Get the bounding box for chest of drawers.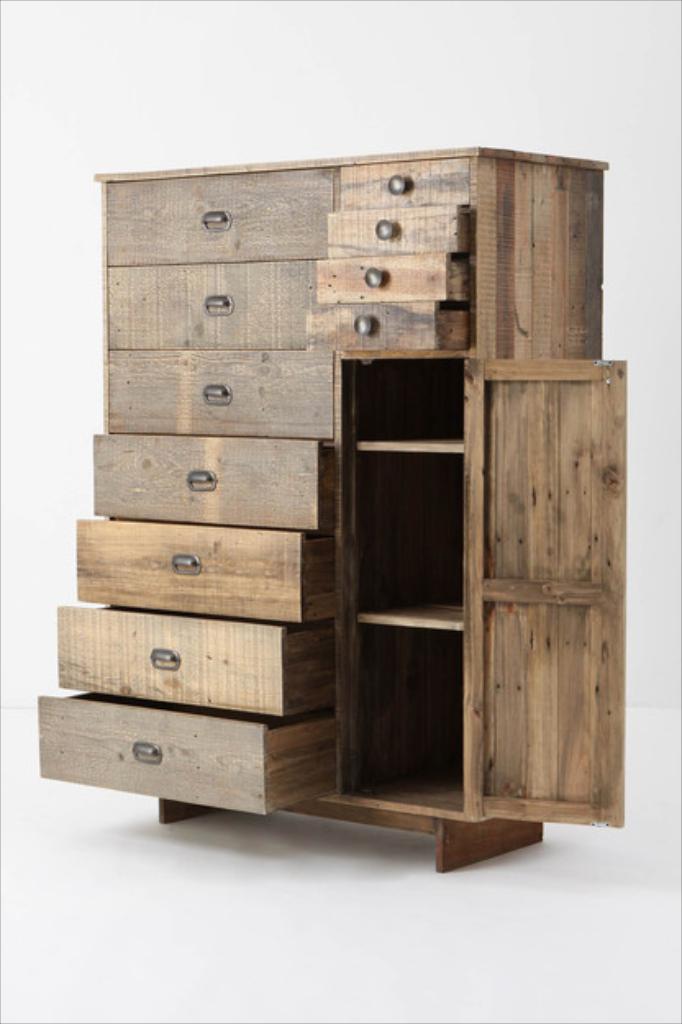
box=[38, 147, 628, 875].
